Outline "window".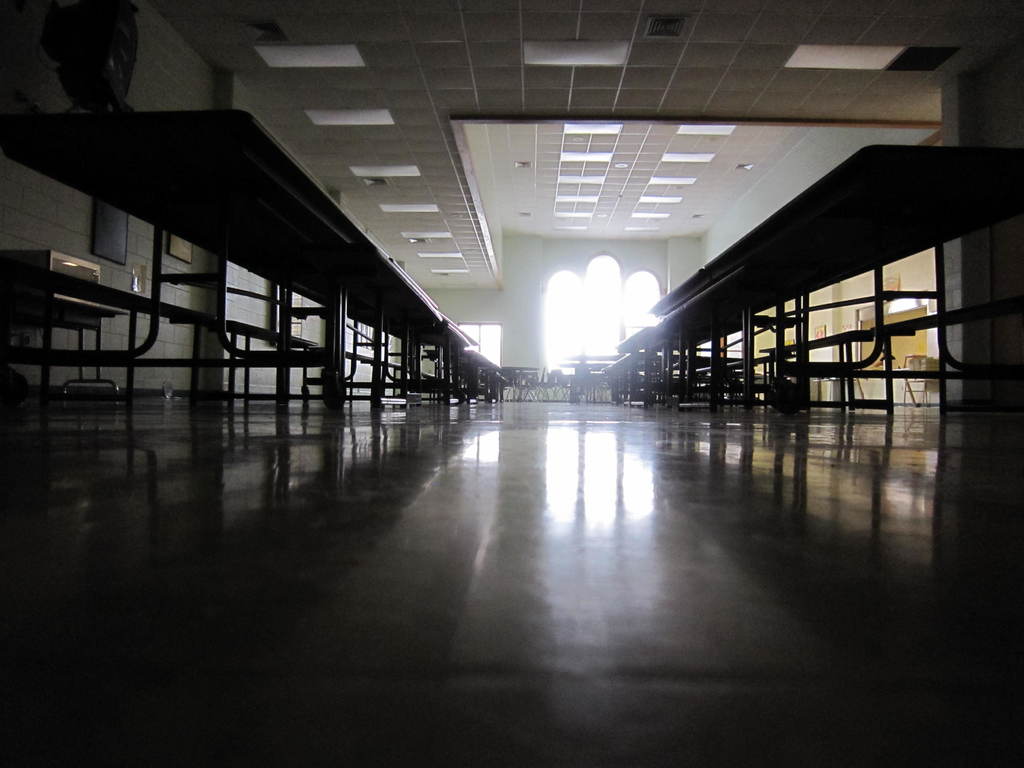
Outline: 453, 319, 501, 366.
